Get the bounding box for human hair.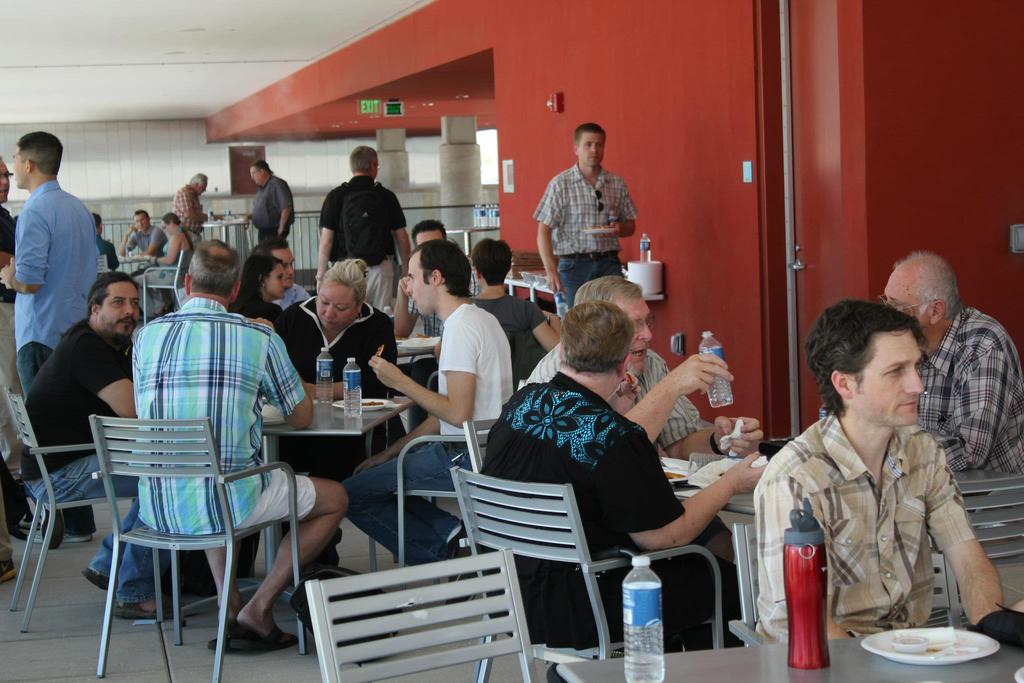
<region>135, 210, 152, 219</region>.
